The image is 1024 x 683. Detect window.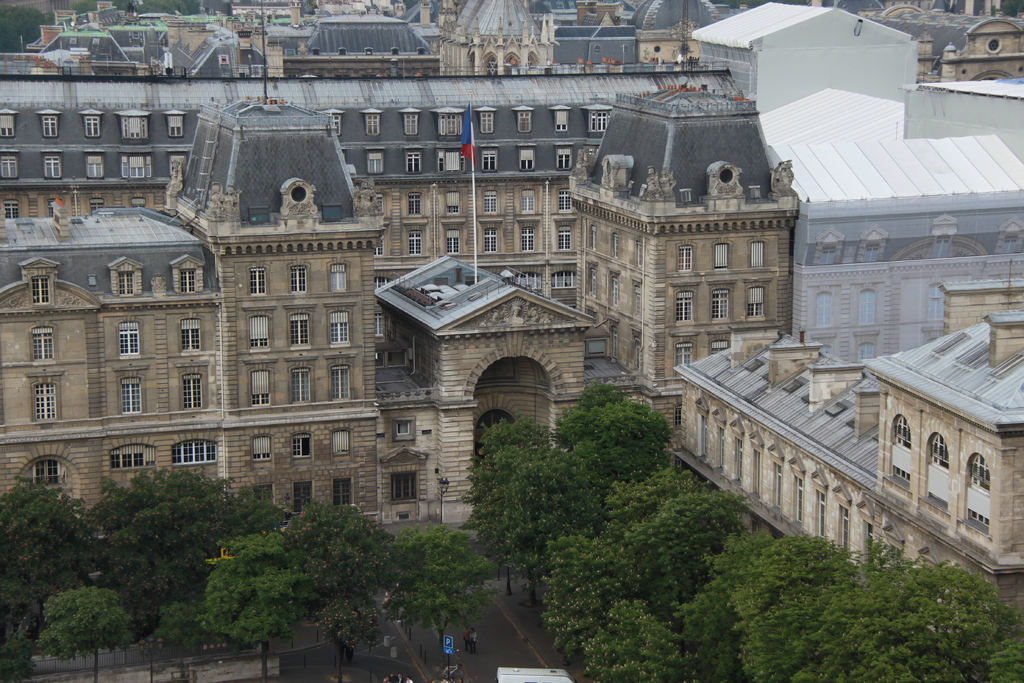
Detection: <bbox>927, 434, 947, 502</bbox>.
